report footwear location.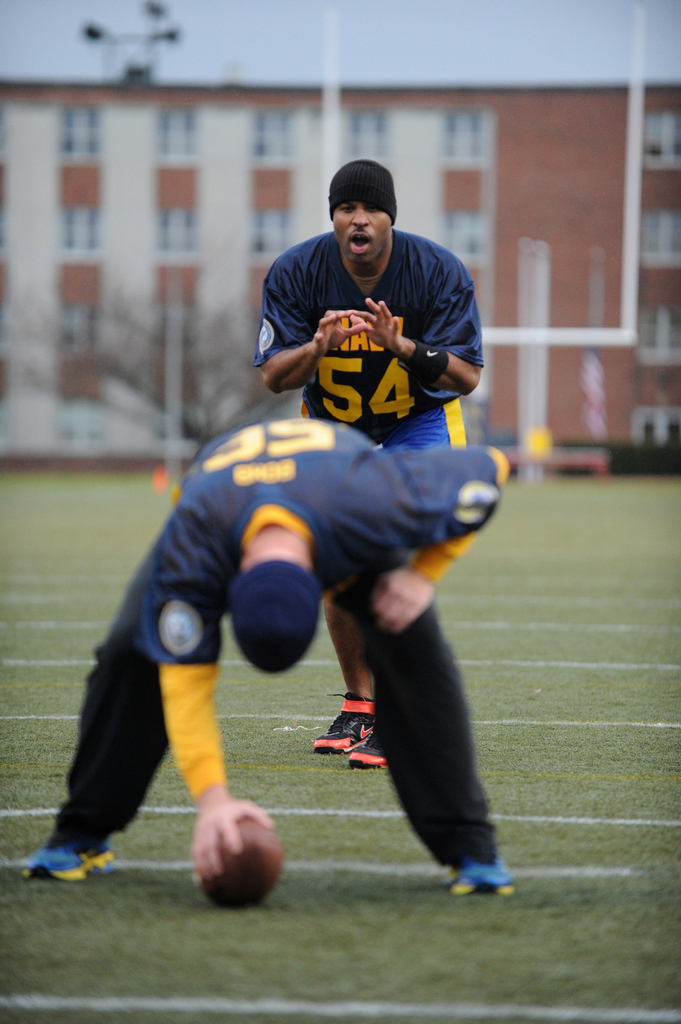
Report: 20, 831, 120, 882.
